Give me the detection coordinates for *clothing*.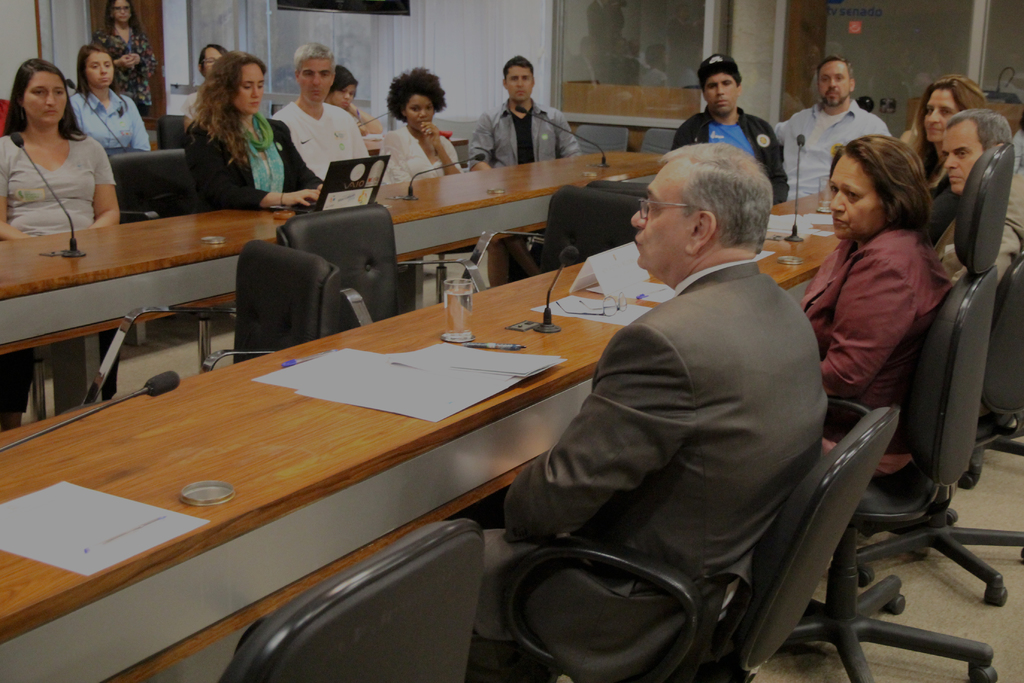
x1=0, y1=126, x2=120, y2=411.
